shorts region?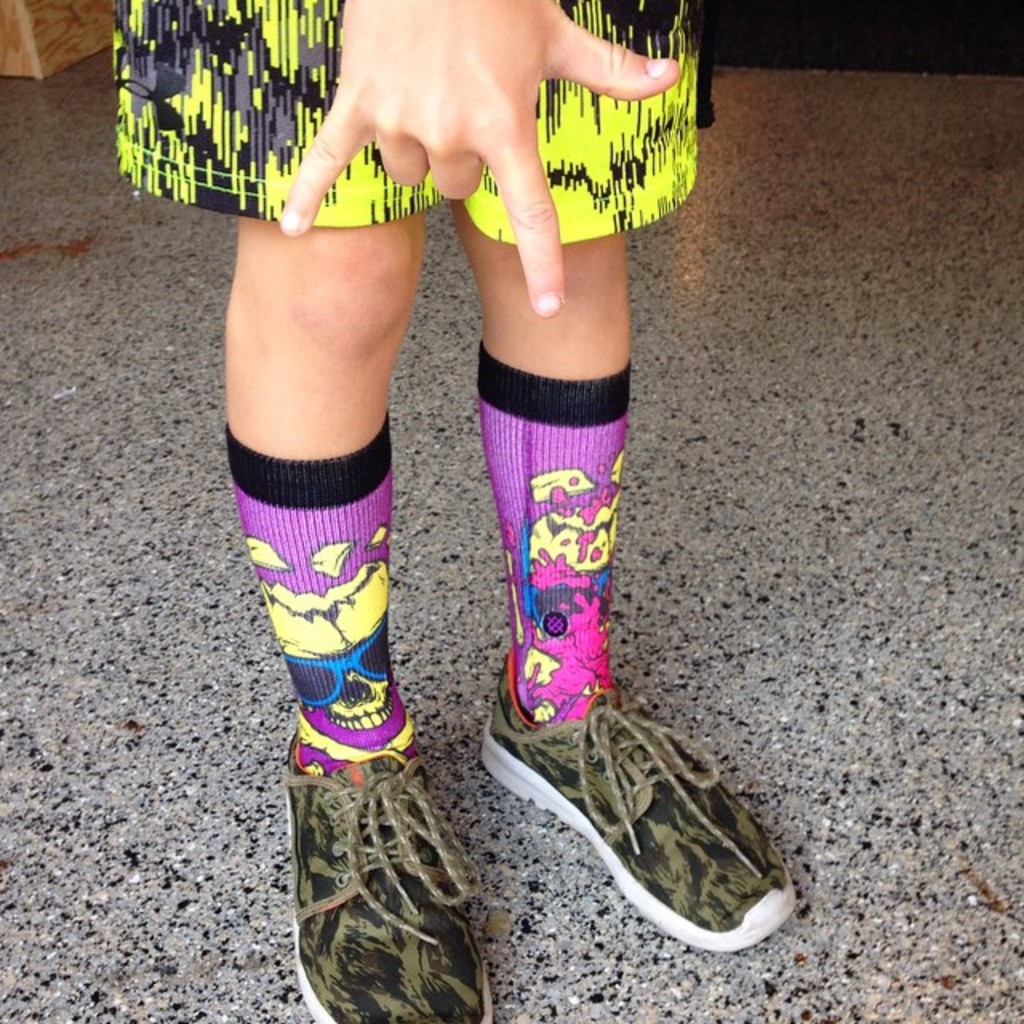
{"left": 114, "top": 0, "right": 699, "bottom": 246}
